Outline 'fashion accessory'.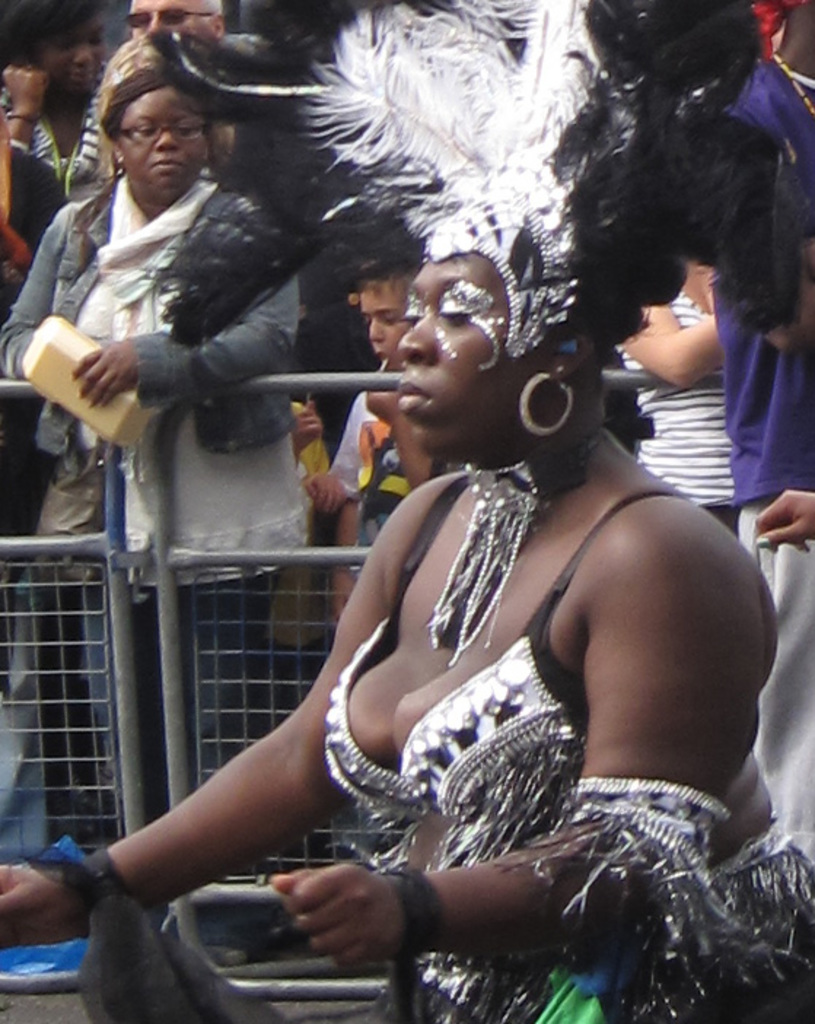
Outline: box=[515, 365, 576, 435].
